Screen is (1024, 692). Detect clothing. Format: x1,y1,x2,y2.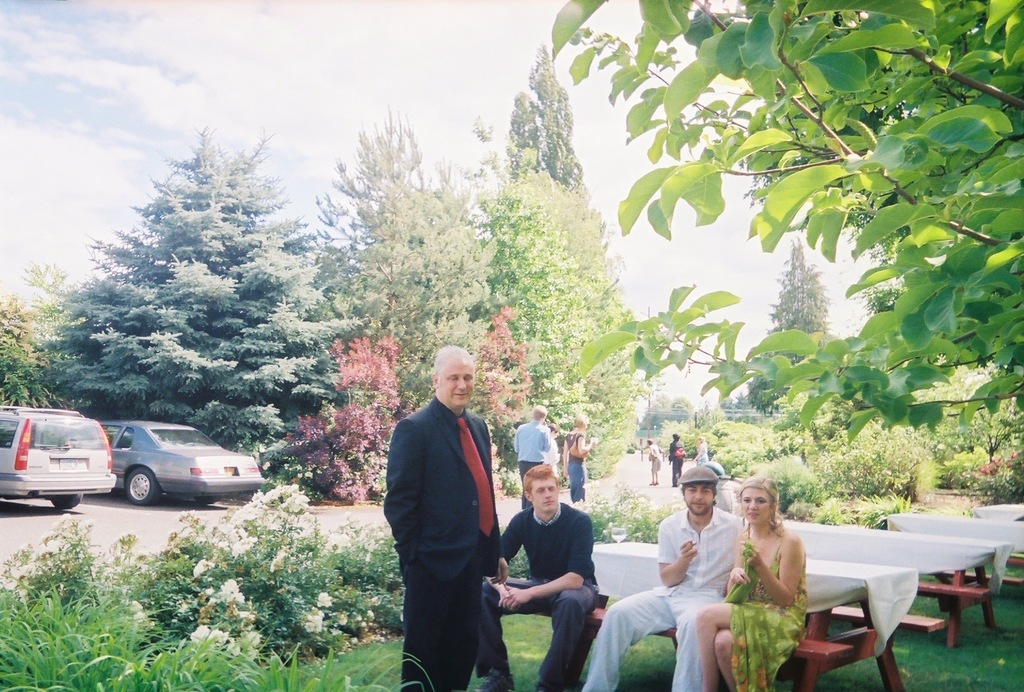
479,504,598,691.
